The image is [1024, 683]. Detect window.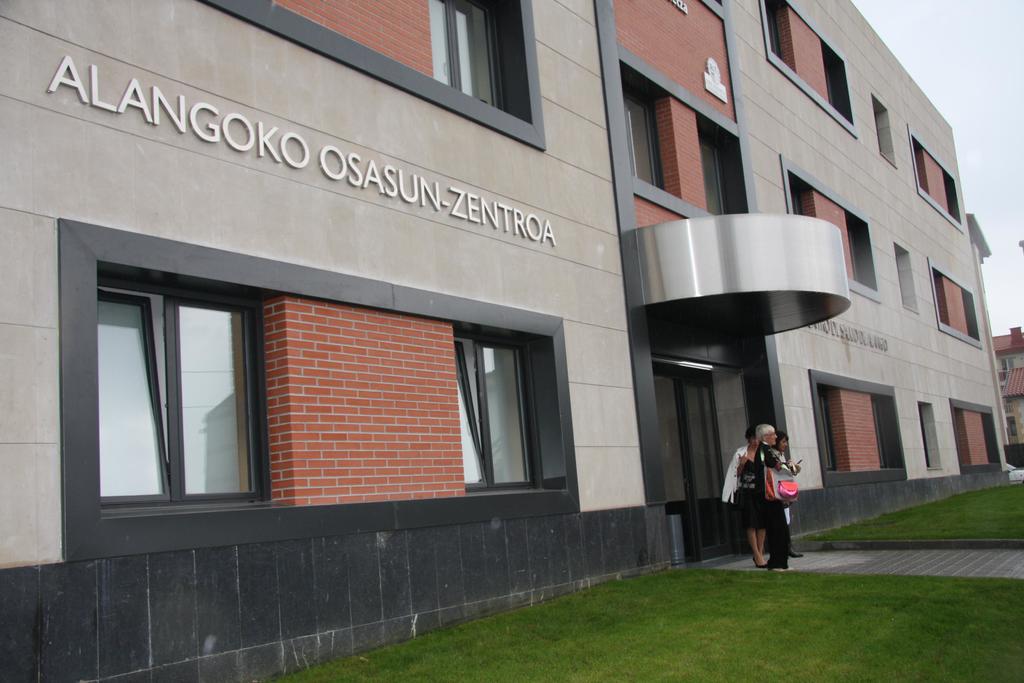
Detection: 88/237/285/522.
